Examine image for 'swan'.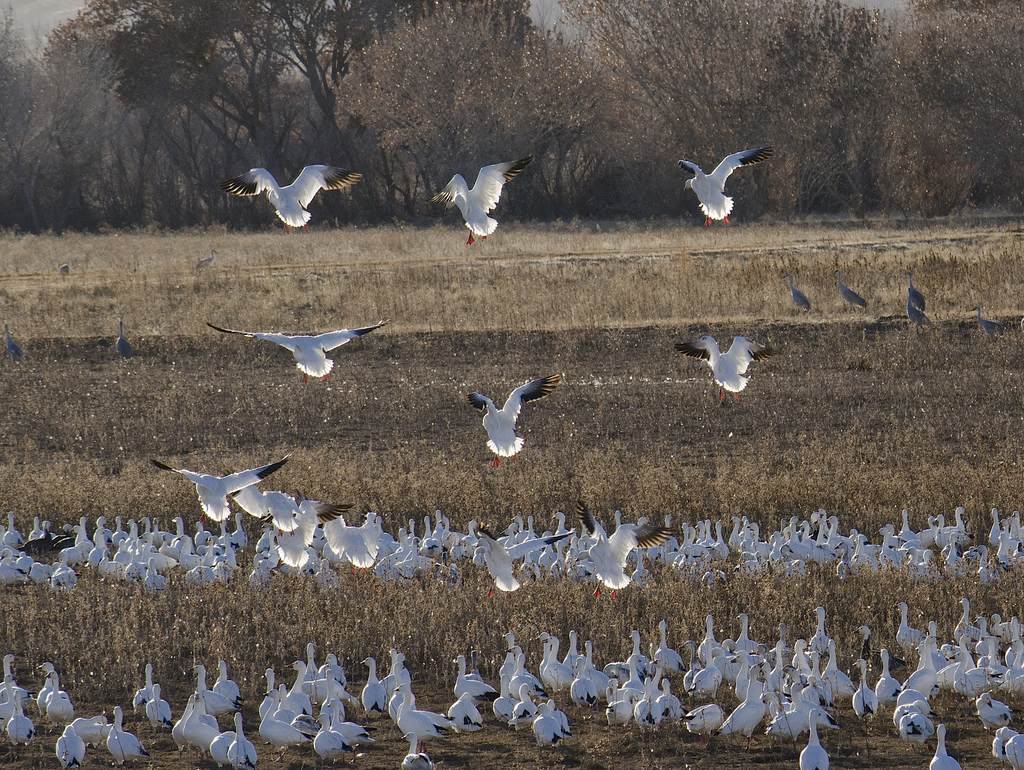
Examination result: Rect(504, 633, 544, 695).
